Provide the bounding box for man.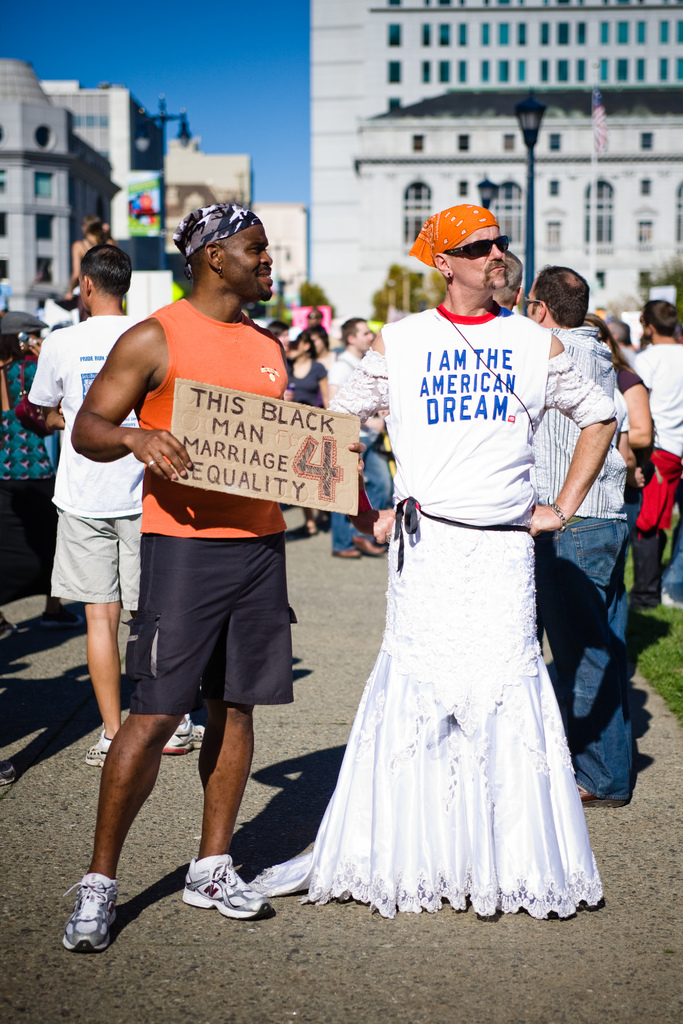
<region>521, 266, 635, 807</region>.
